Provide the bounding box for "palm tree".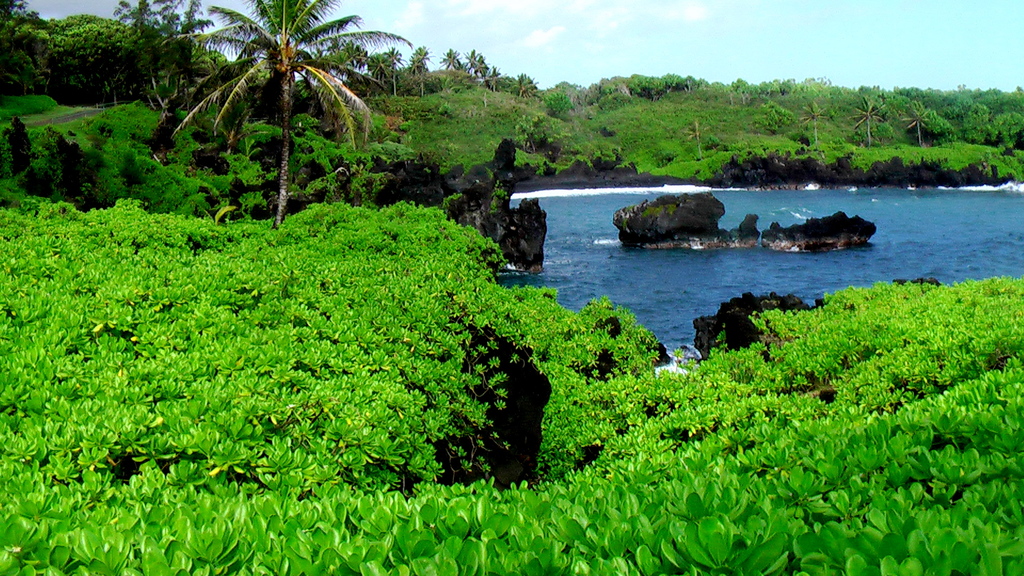
locate(166, 0, 380, 228).
